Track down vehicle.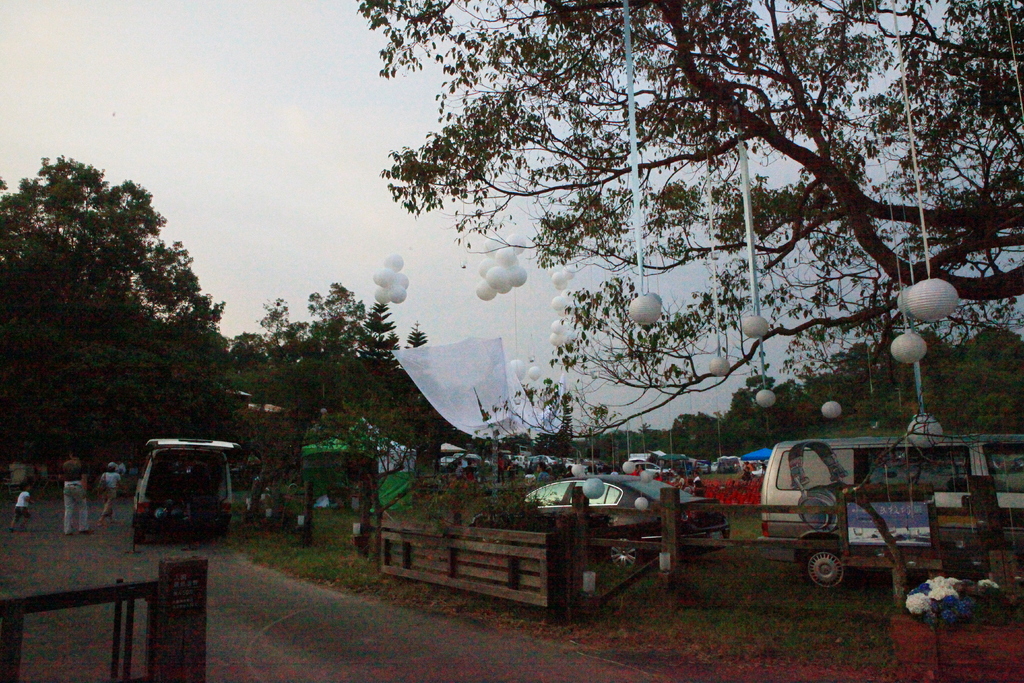
Tracked to [left=619, top=465, right=671, bottom=479].
